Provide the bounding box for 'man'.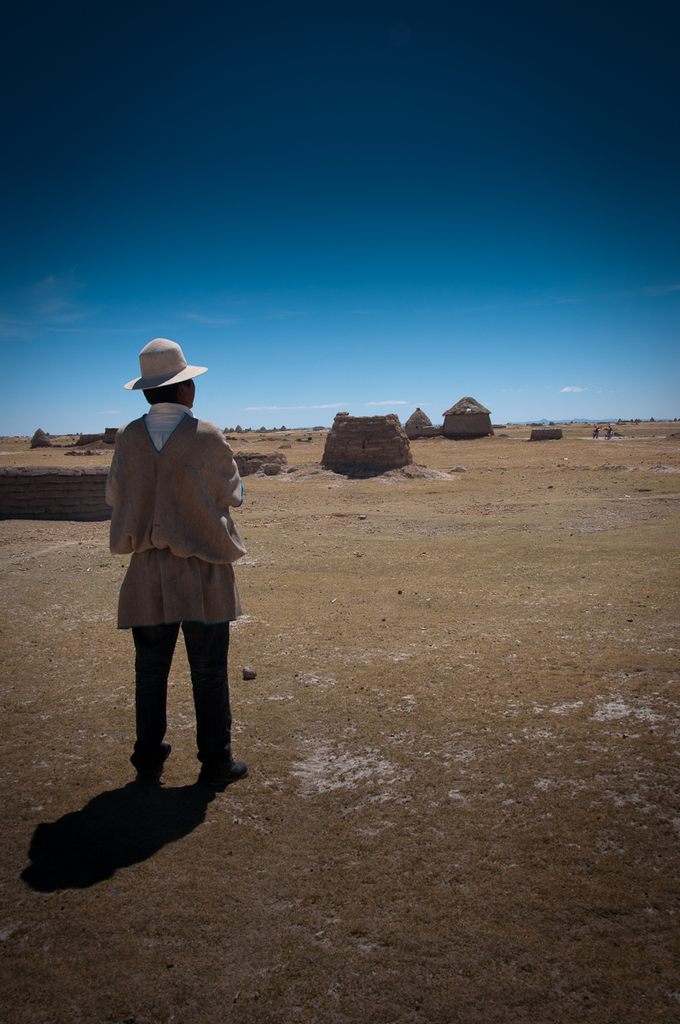
107:335:246:789.
